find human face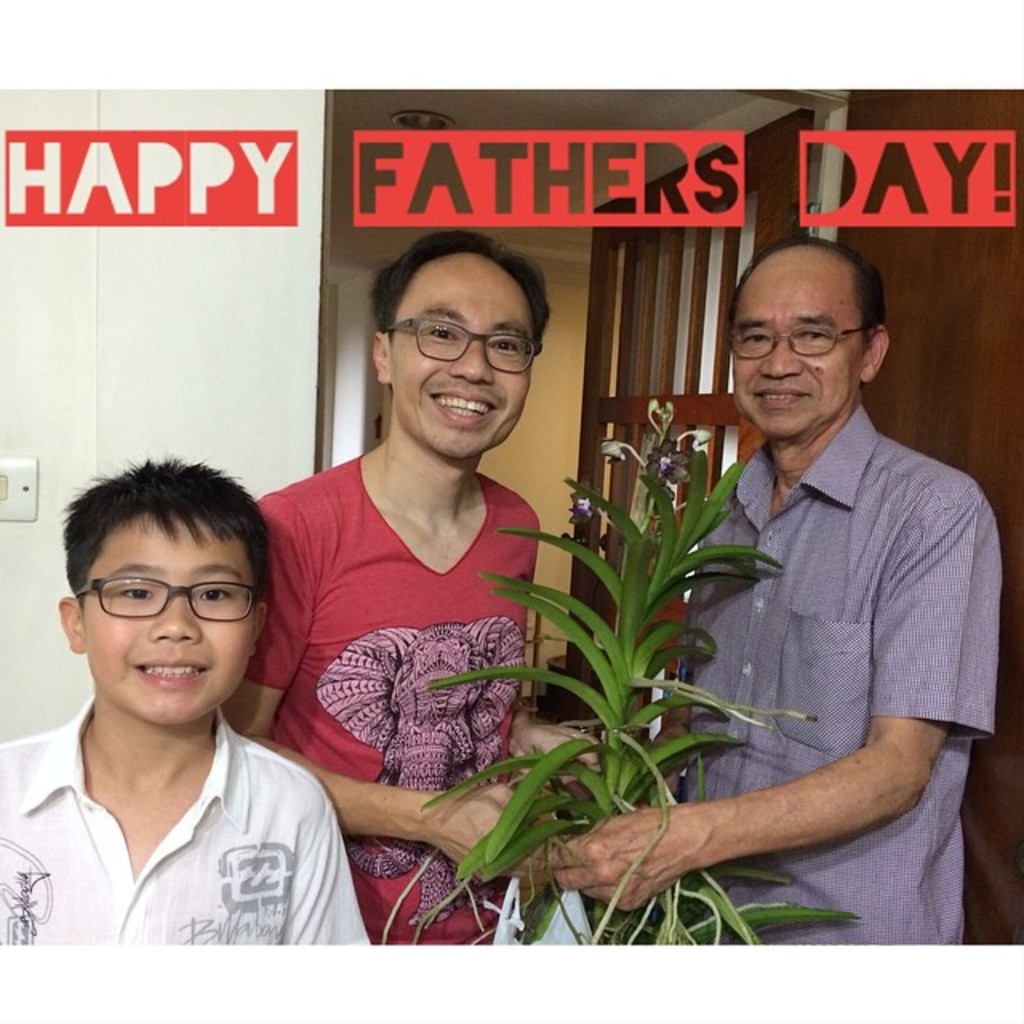
BBox(387, 250, 531, 453)
